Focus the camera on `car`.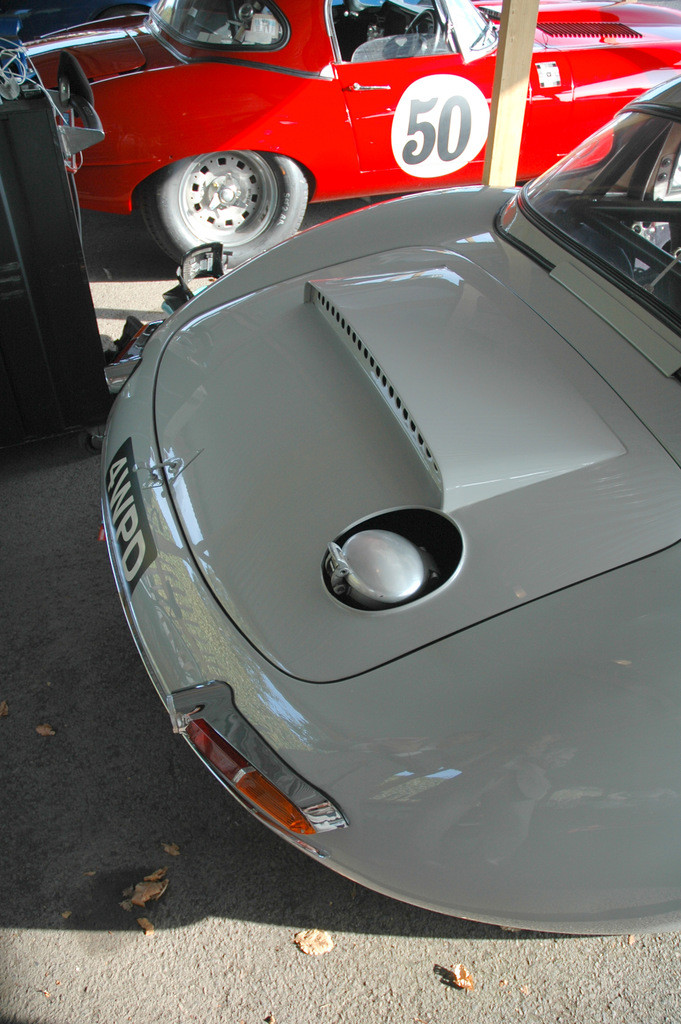
Focus region: (x1=119, y1=61, x2=680, y2=1023).
